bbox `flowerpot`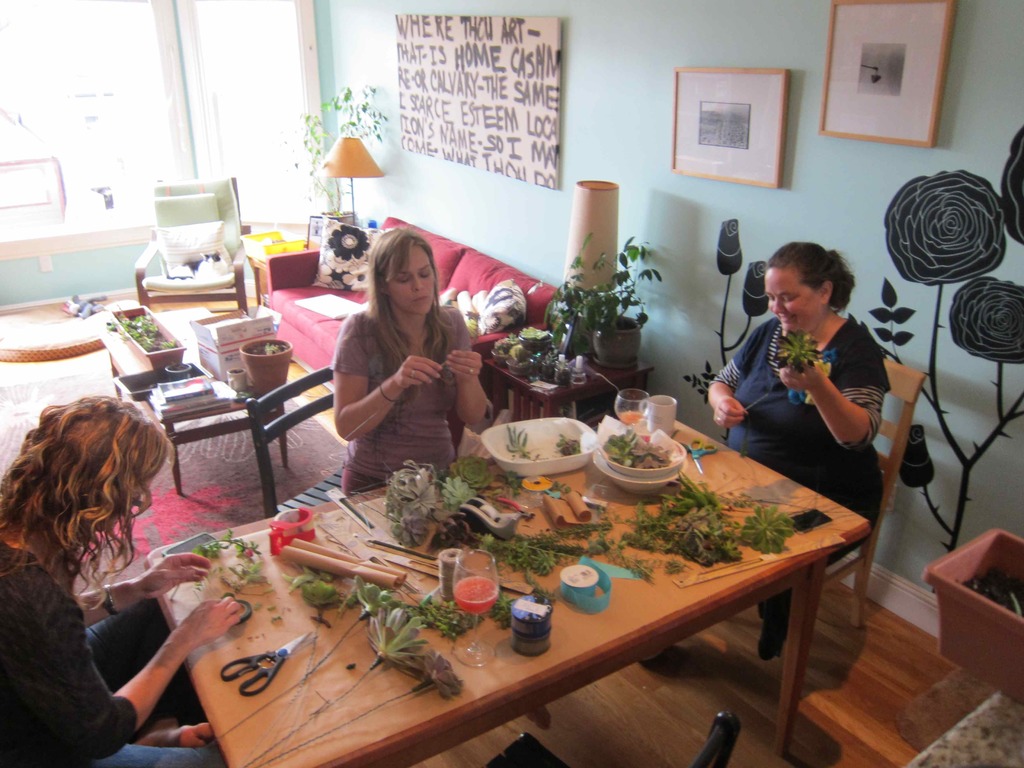
[x1=107, y1=303, x2=186, y2=373]
